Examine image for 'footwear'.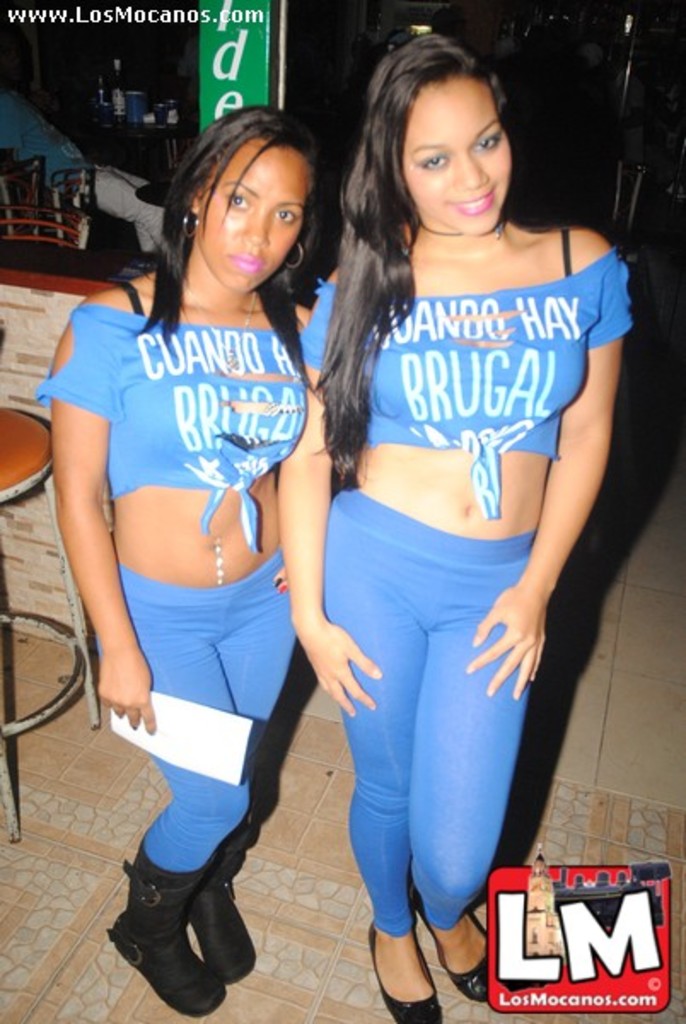
Examination result: BBox(375, 922, 449, 1015).
